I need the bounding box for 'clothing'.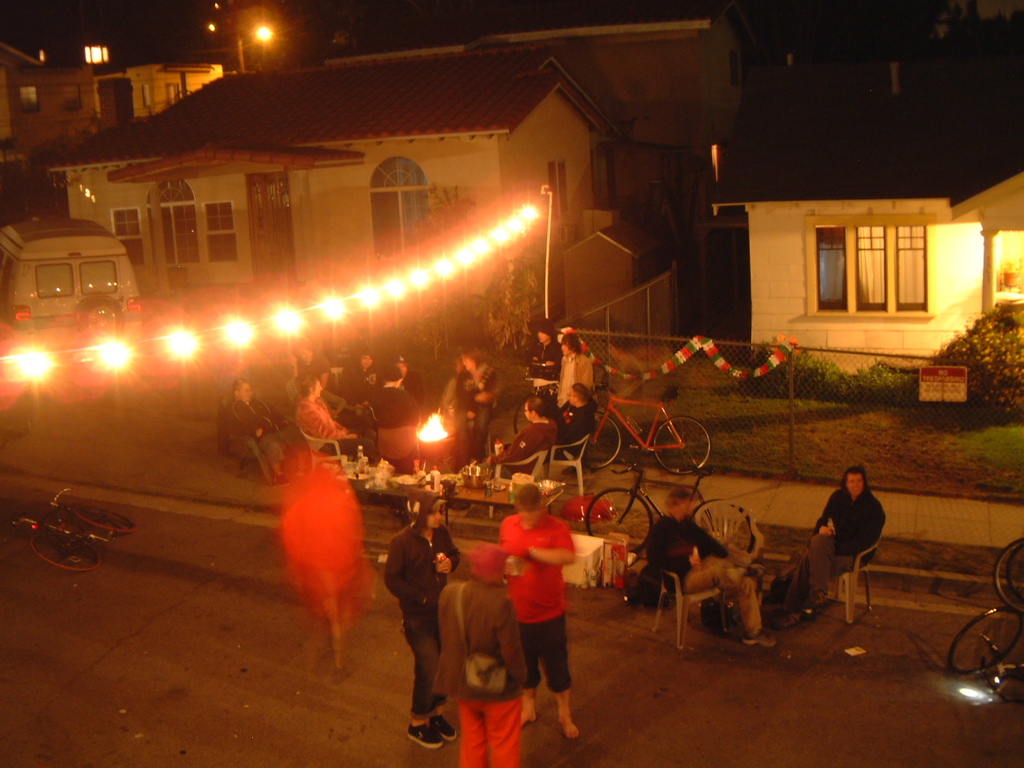
Here it is: [555,346,598,412].
